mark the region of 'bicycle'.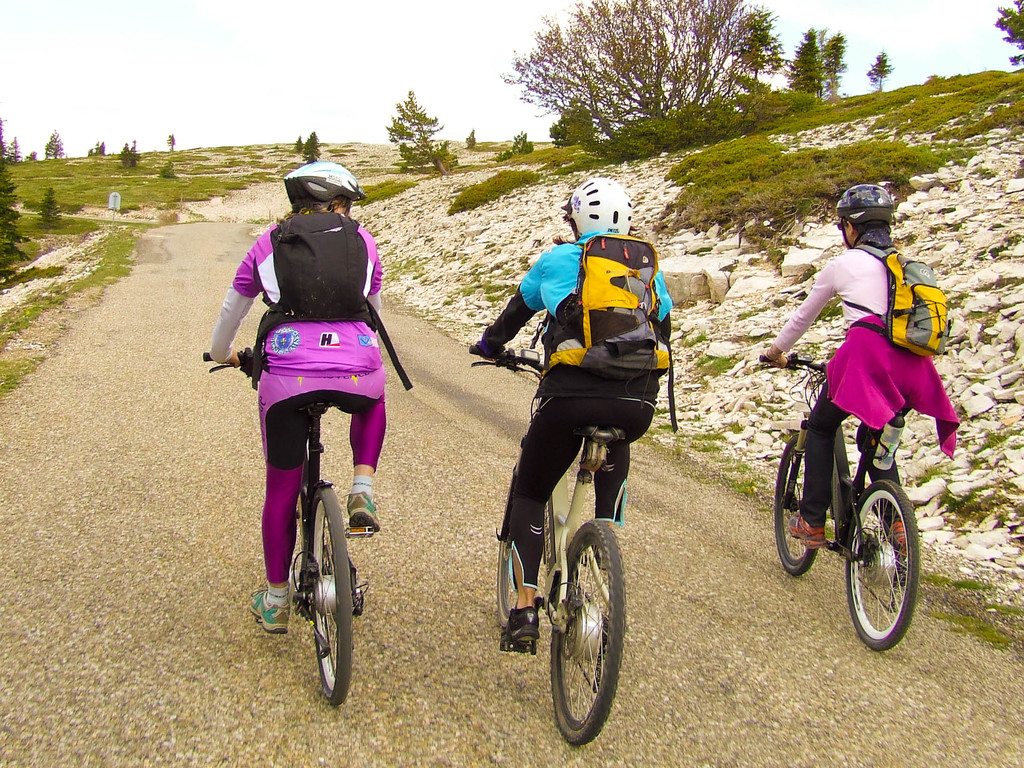
Region: (left=202, top=344, right=369, bottom=708).
